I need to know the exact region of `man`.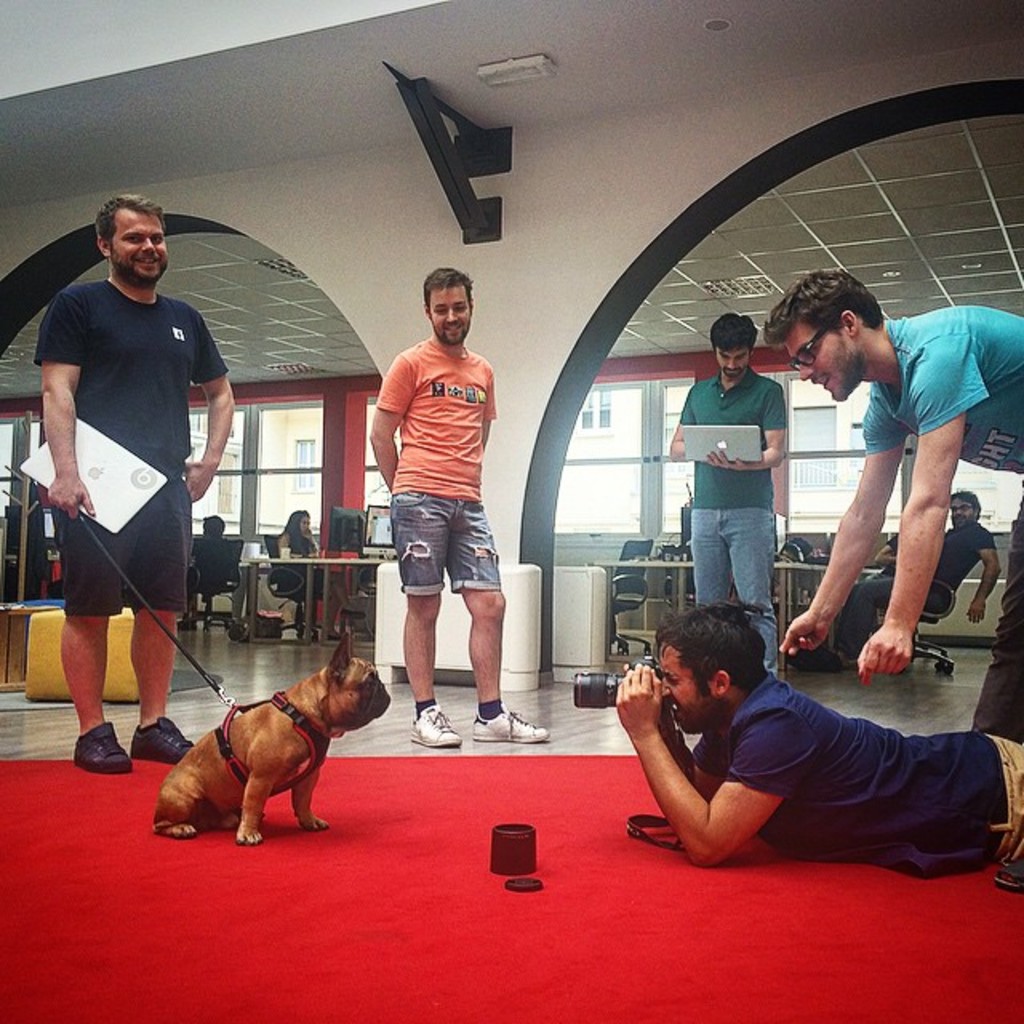
Region: bbox=(829, 485, 1006, 682).
